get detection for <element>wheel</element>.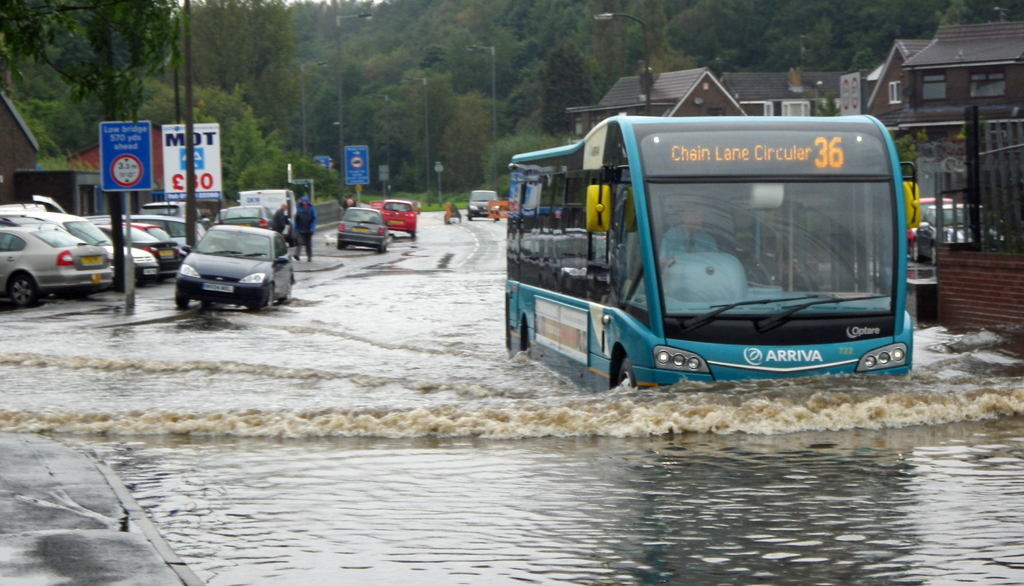
Detection: (6,271,40,305).
